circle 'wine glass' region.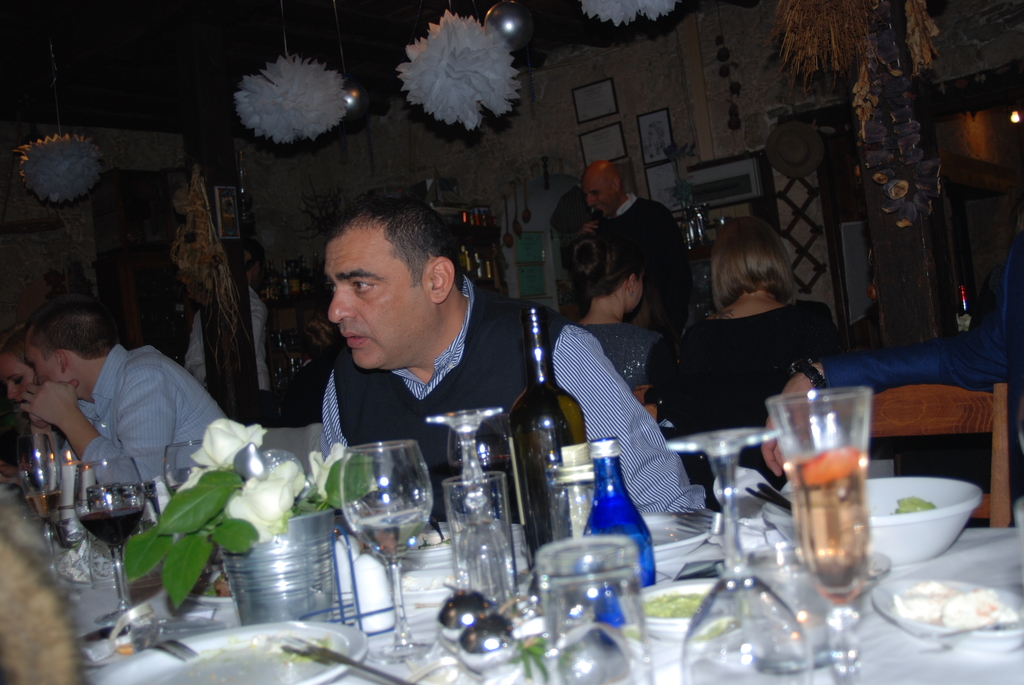
Region: BBox(426, 406, 504, 524).
